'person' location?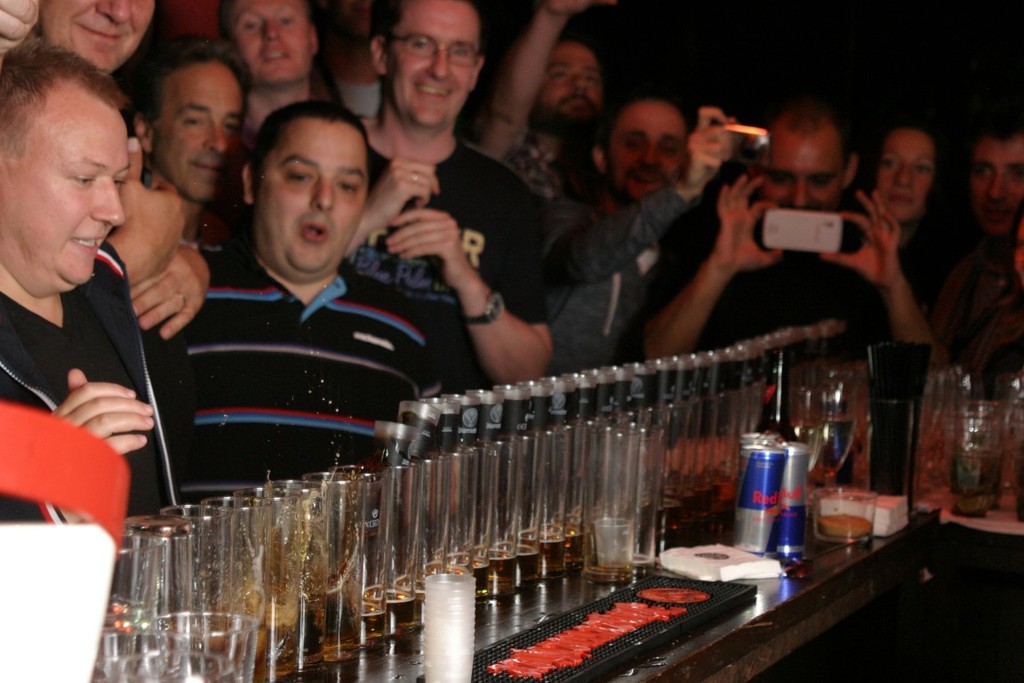
pyautogui.locateOnScreen(333, 0, 569, 398)
